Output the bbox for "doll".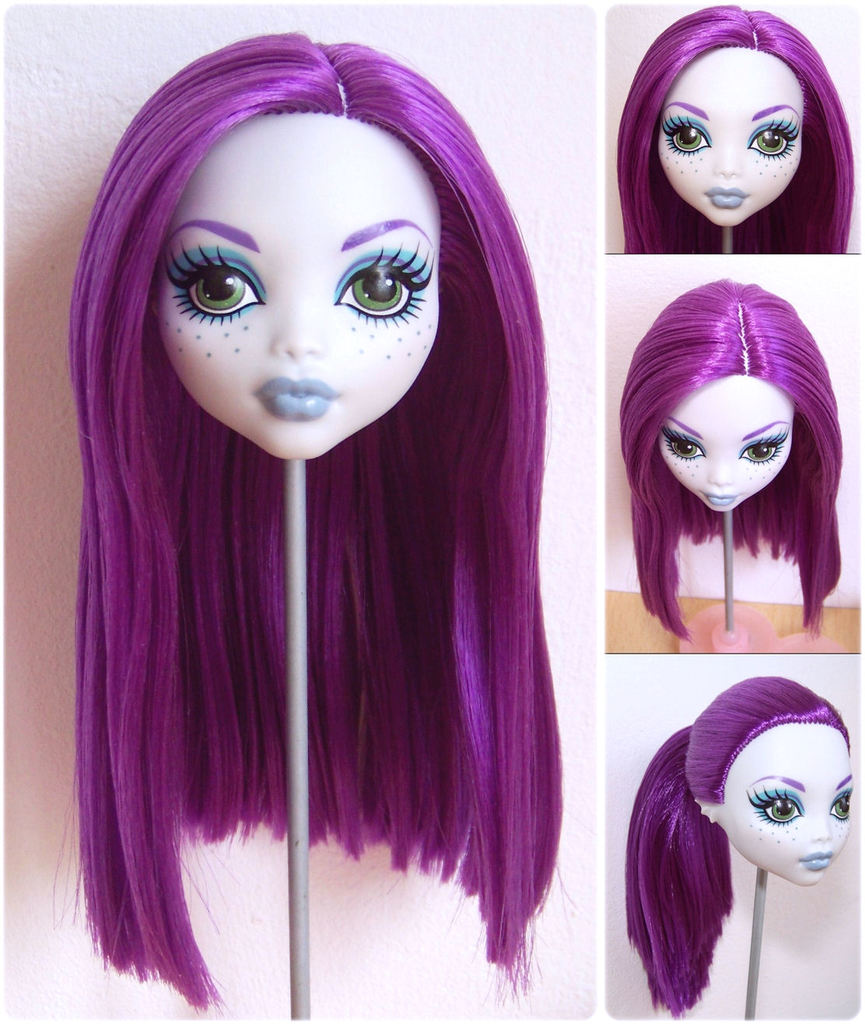
(left=45, top=0, right=601, bottom=1010).
